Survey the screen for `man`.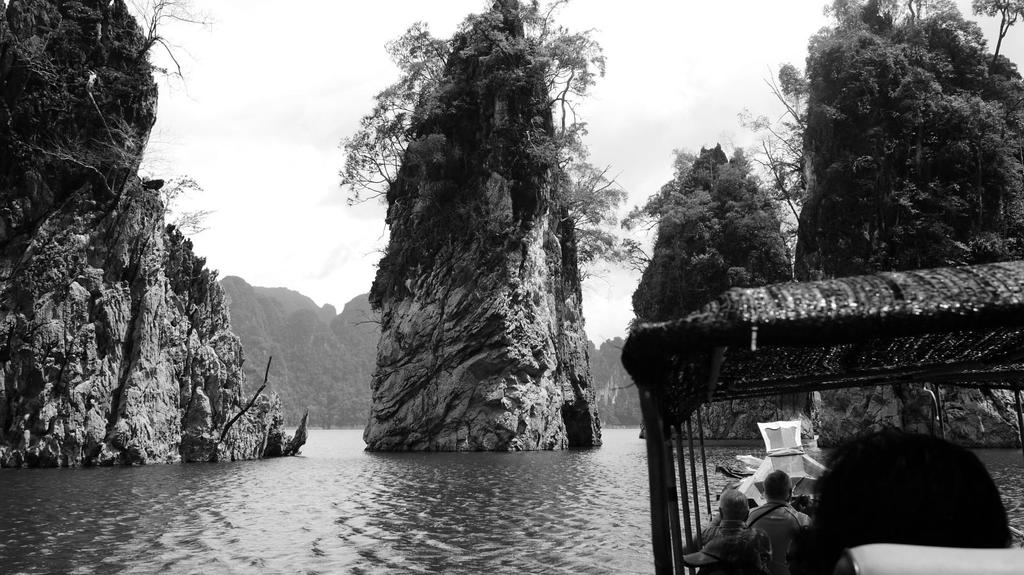
Survey found: 681 488 776 574.
